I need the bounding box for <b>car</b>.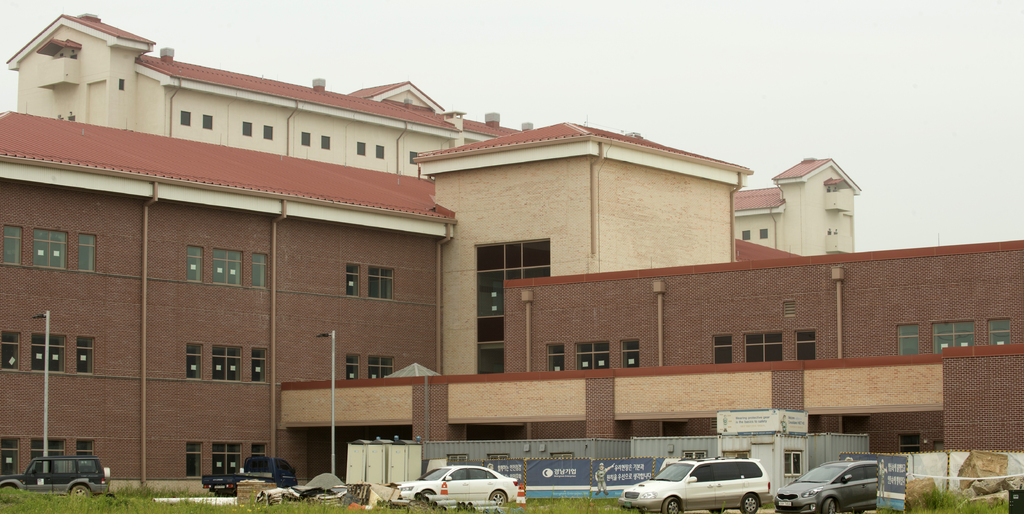
Here it is: x1=0 y1=453 x2=113 y2=495.
